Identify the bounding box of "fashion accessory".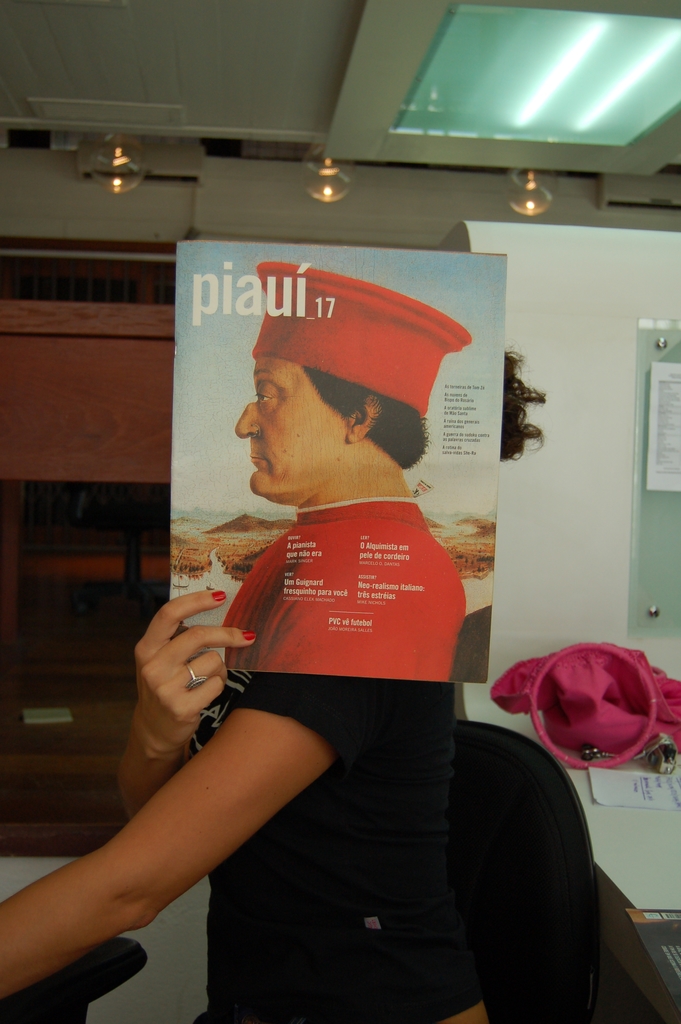
select_region(249, 259, 473, 423).
